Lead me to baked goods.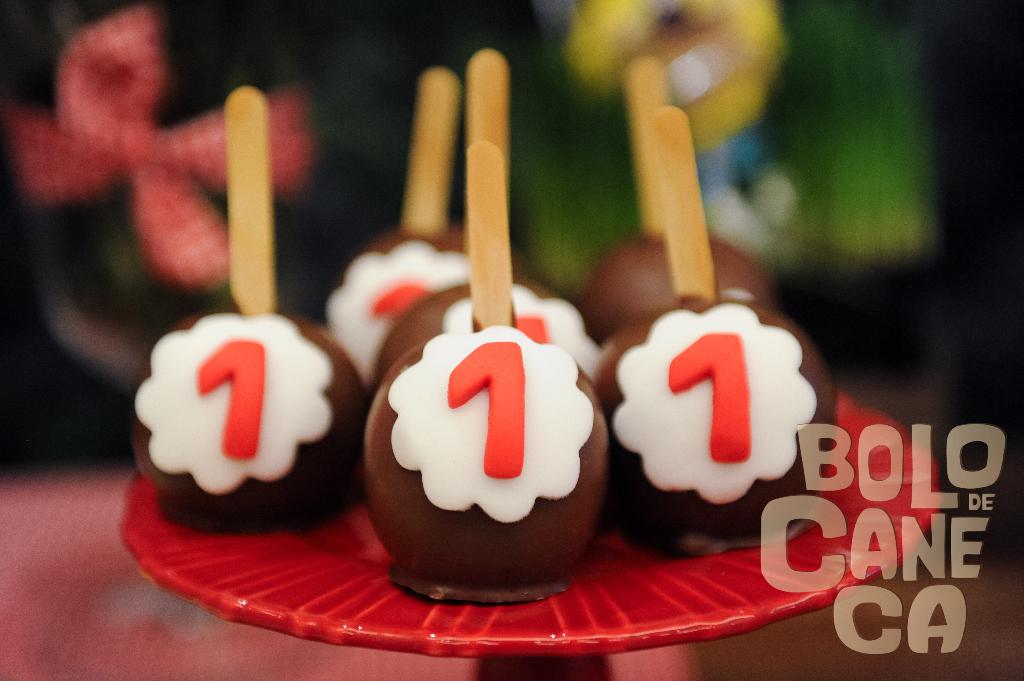
Lead to [x1=132, y1=301, x2=371, y2=534].
